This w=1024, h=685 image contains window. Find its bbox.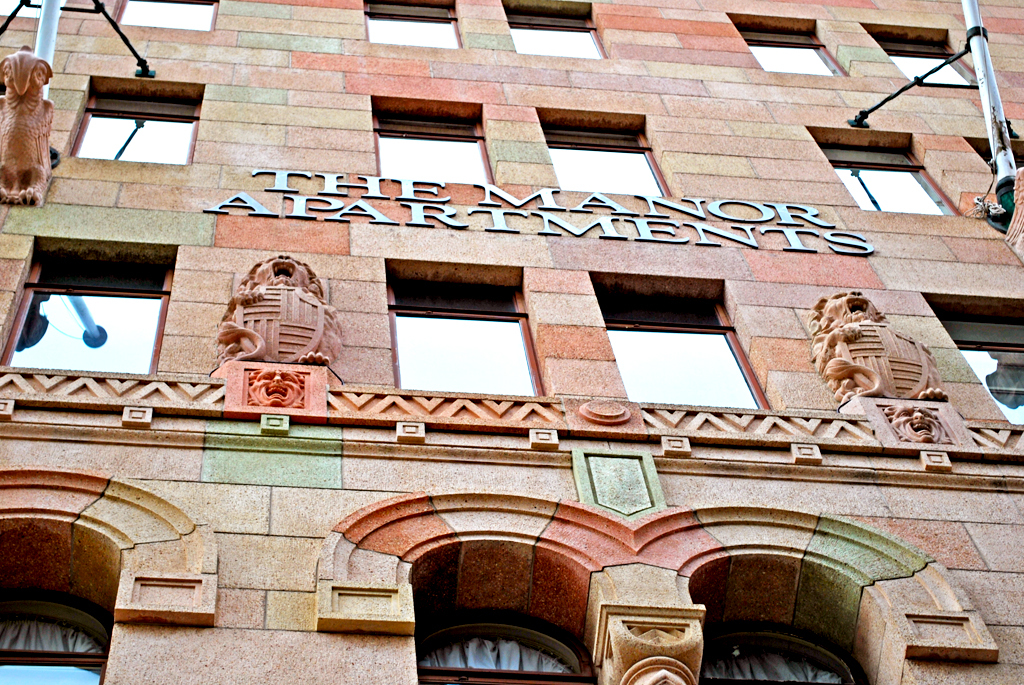
501, 0, 611, 59.
